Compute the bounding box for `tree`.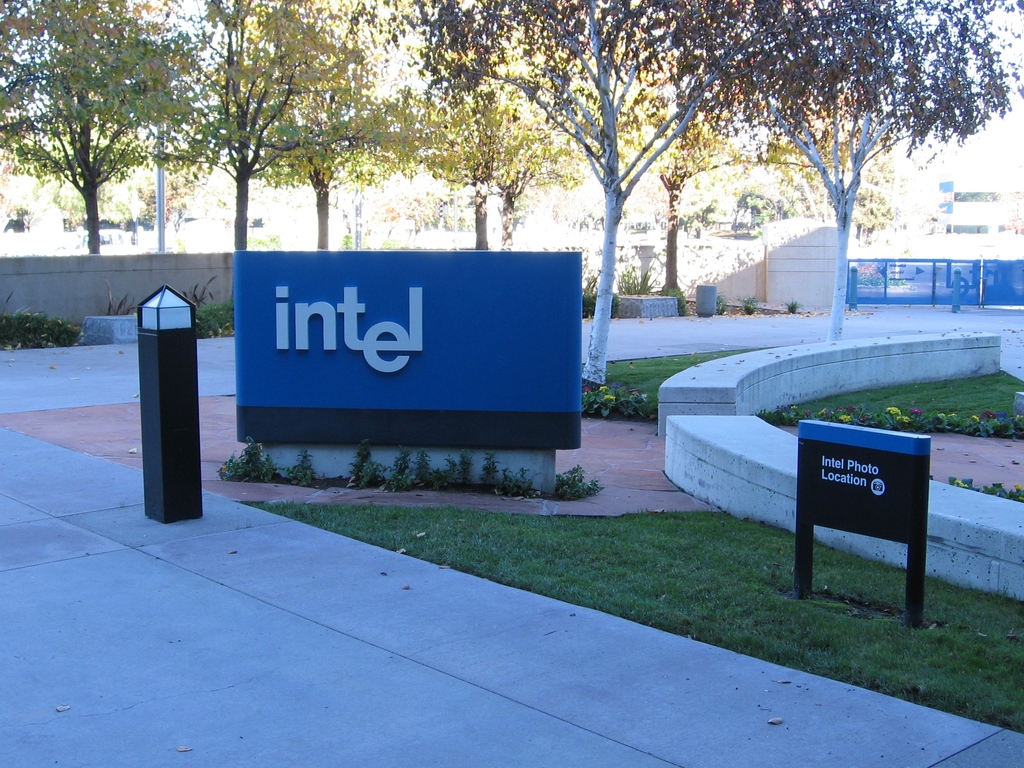
[0, 0, 199, 254].
